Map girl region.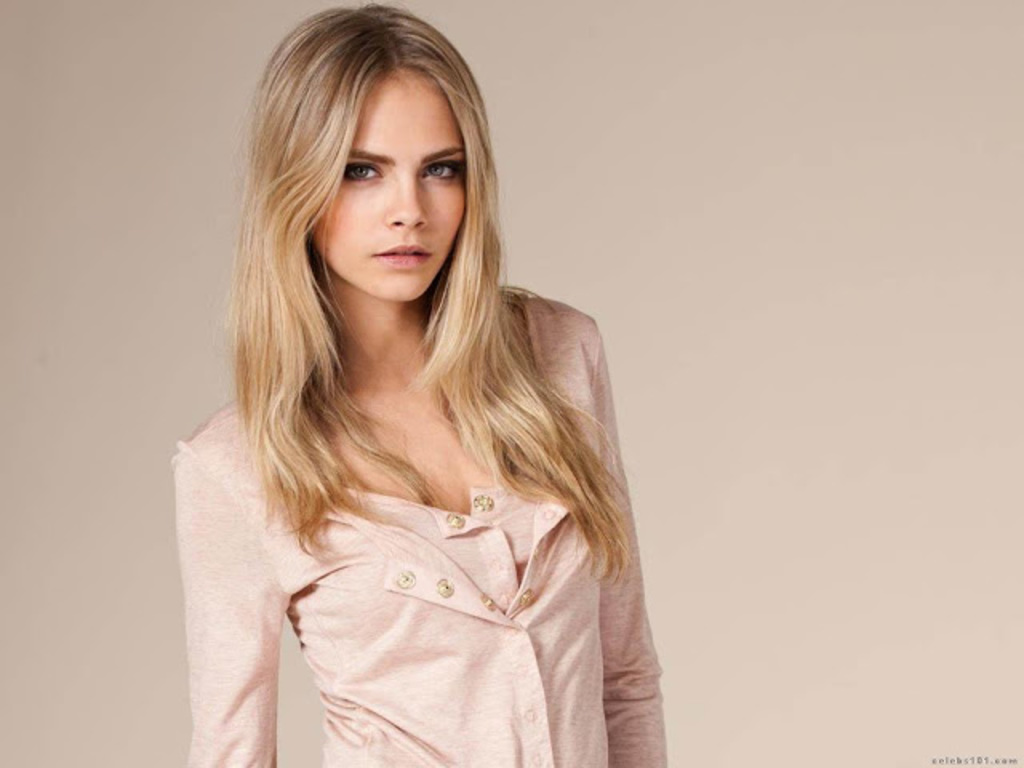
Mapped to select_region(170, 0, 669, 766).
